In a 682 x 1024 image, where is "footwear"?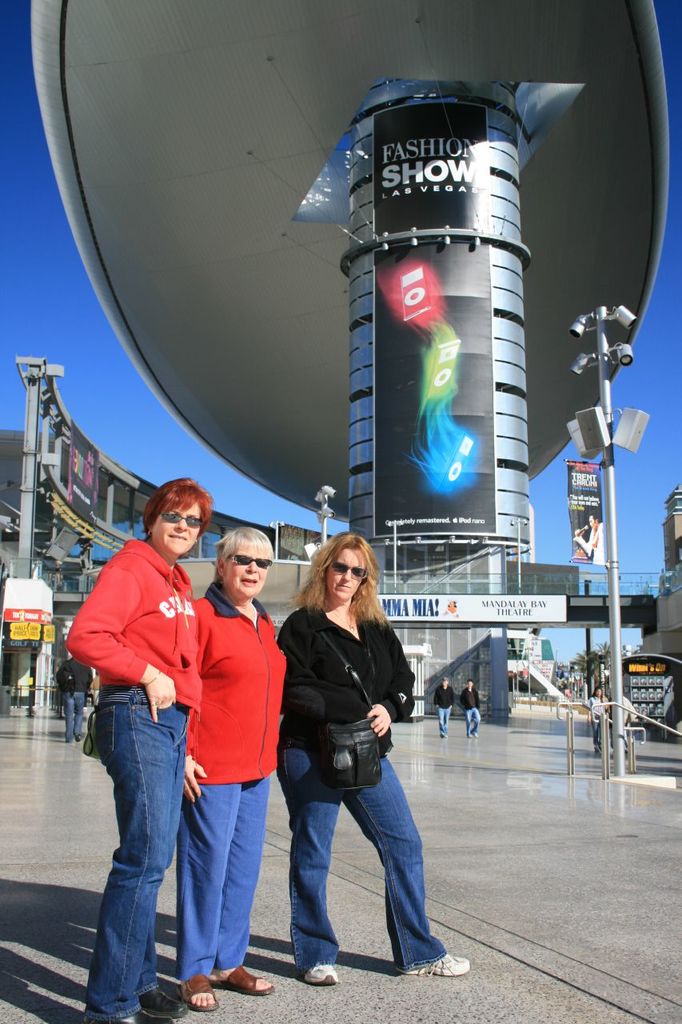
crop(89, 1010, 145, 1023).
